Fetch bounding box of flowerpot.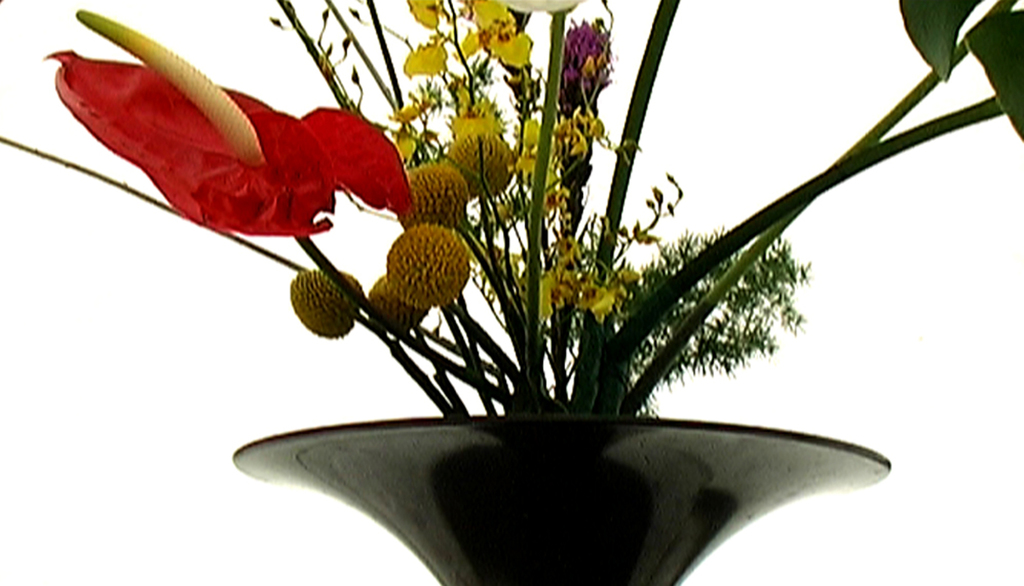
Bbox: {"x1": 221, "y1": 385, "x2": 893, "y2": 583}.
